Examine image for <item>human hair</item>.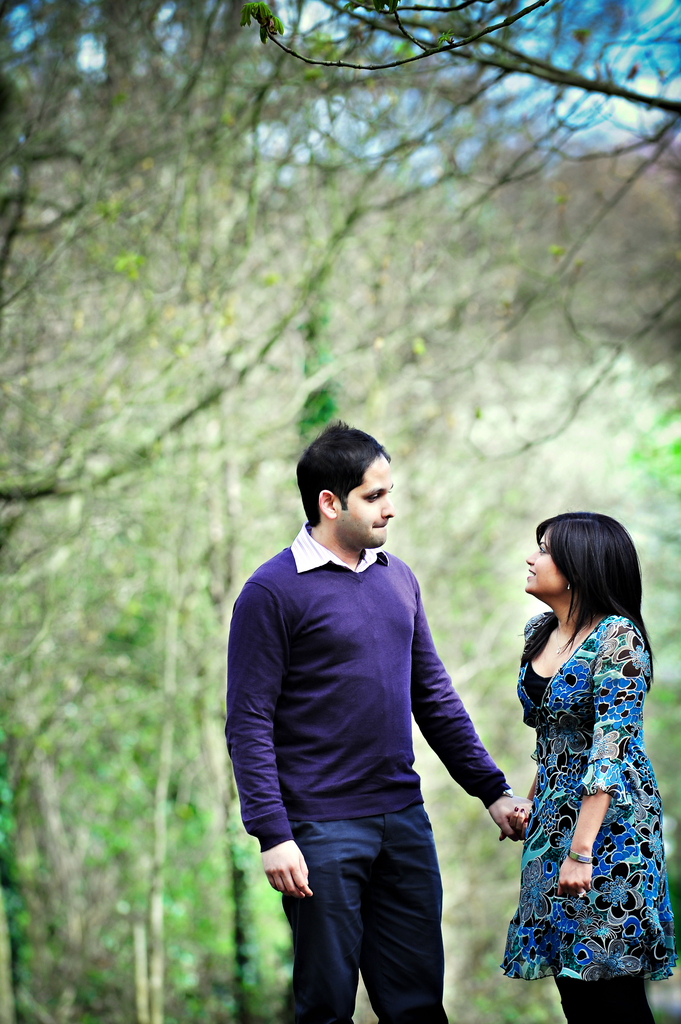
Examination result: Rect(293, 414, 391, 521).
